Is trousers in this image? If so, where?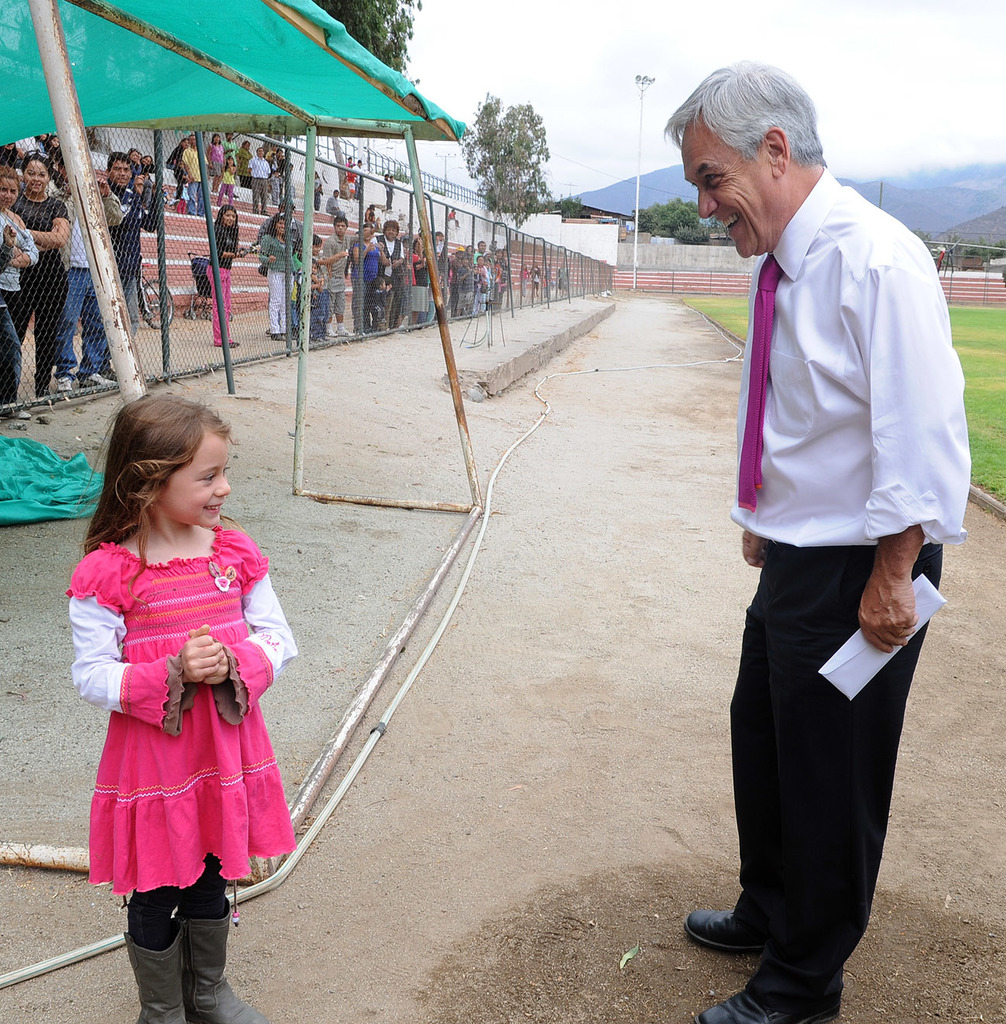
Yes, at box=[204, 266, 235, 349].
